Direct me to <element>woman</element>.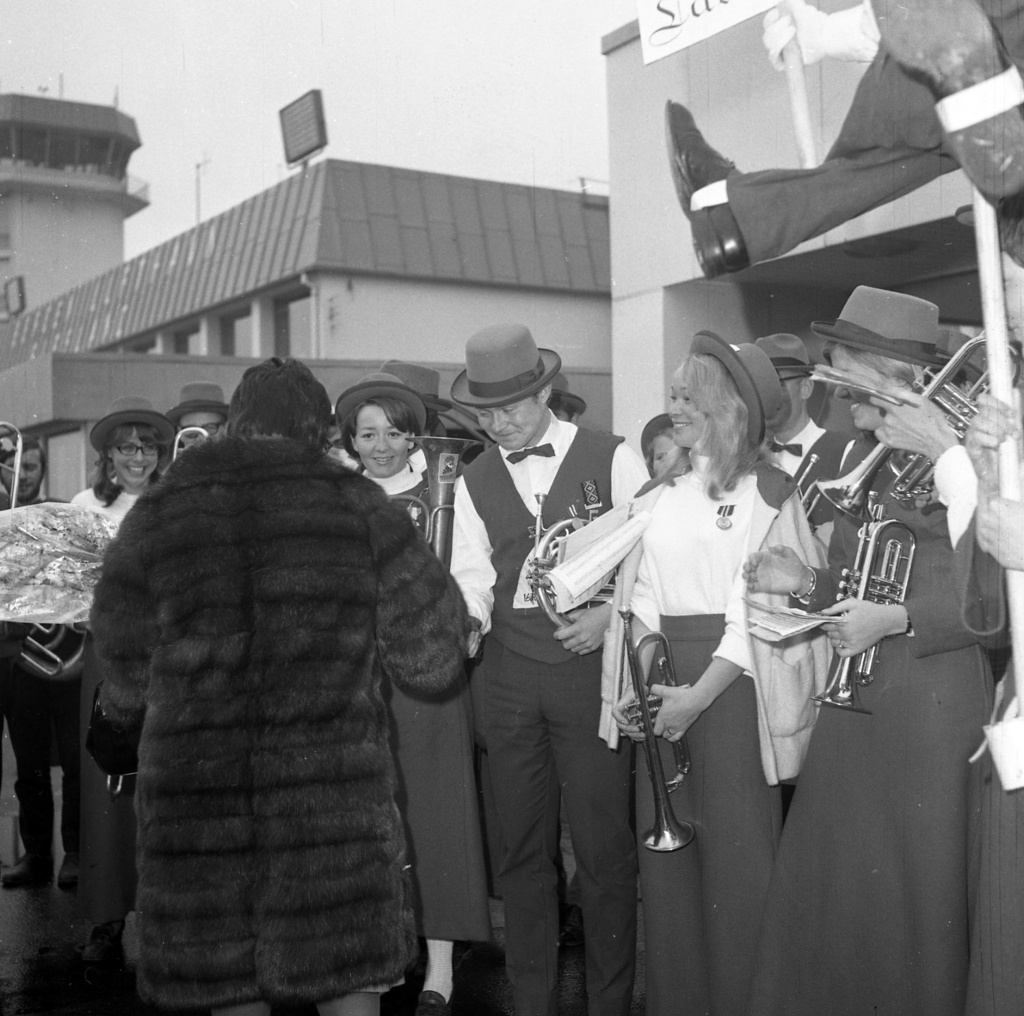
Direction: bbox=[70, 399, 177, 968].
